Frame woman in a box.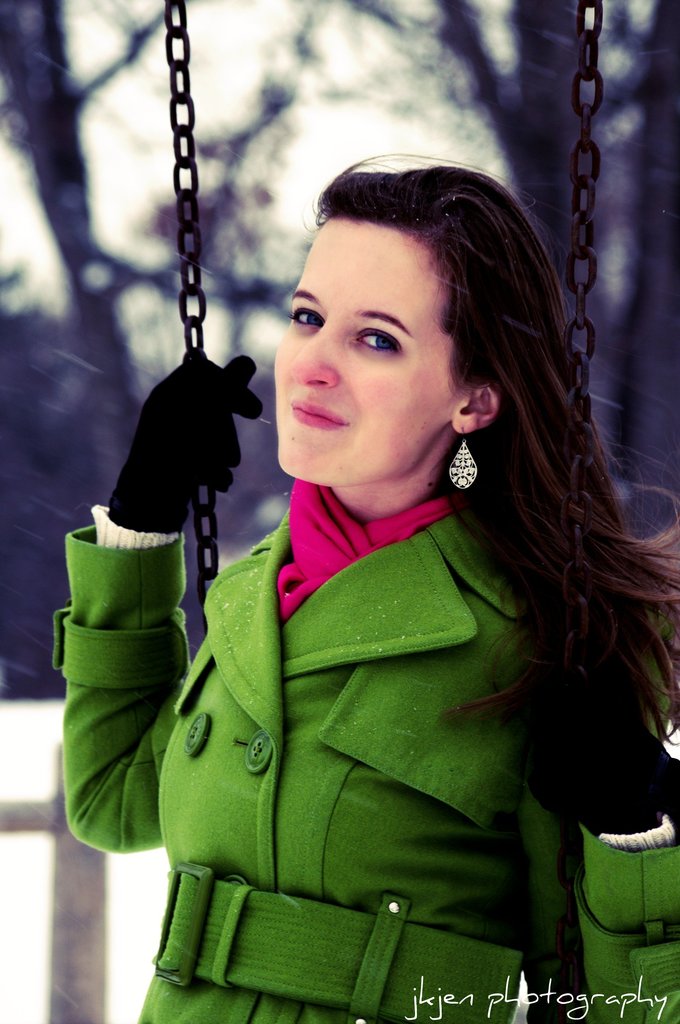
select_region(122, 157, 639, 1009).
